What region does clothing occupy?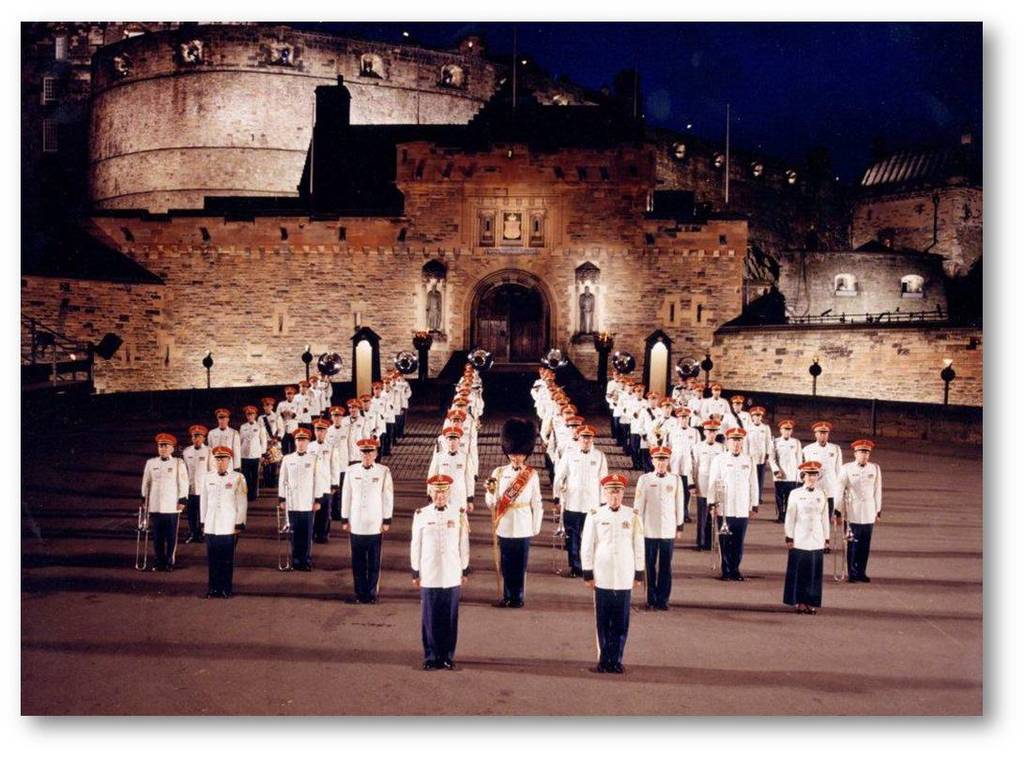
rect(195, 473, 249, 575).
